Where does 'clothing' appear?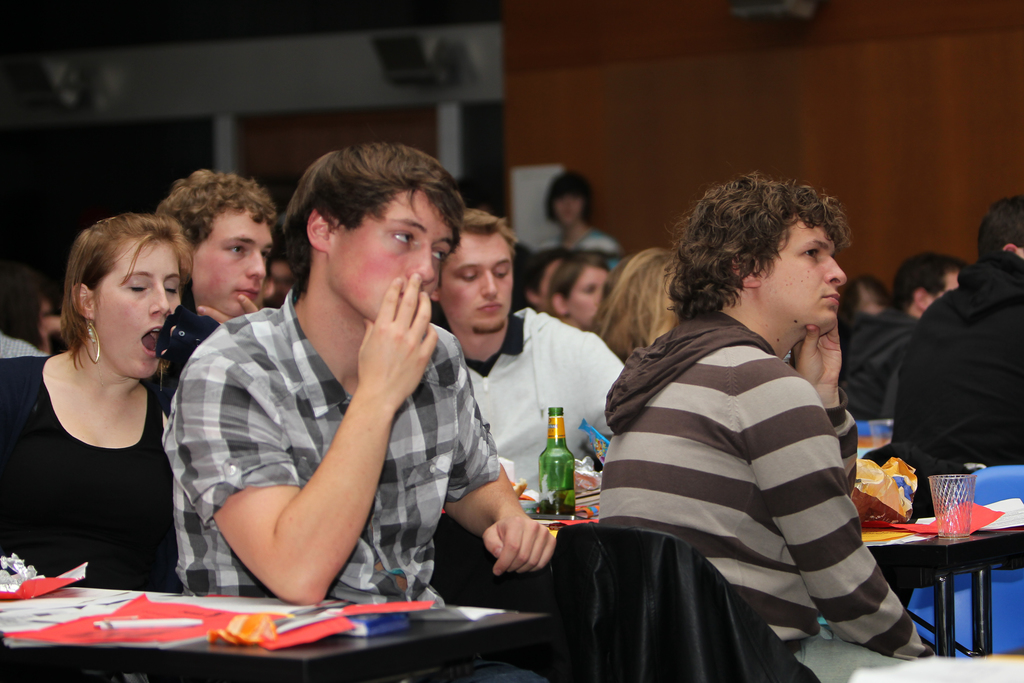
Appears at 838:306:924:454.
